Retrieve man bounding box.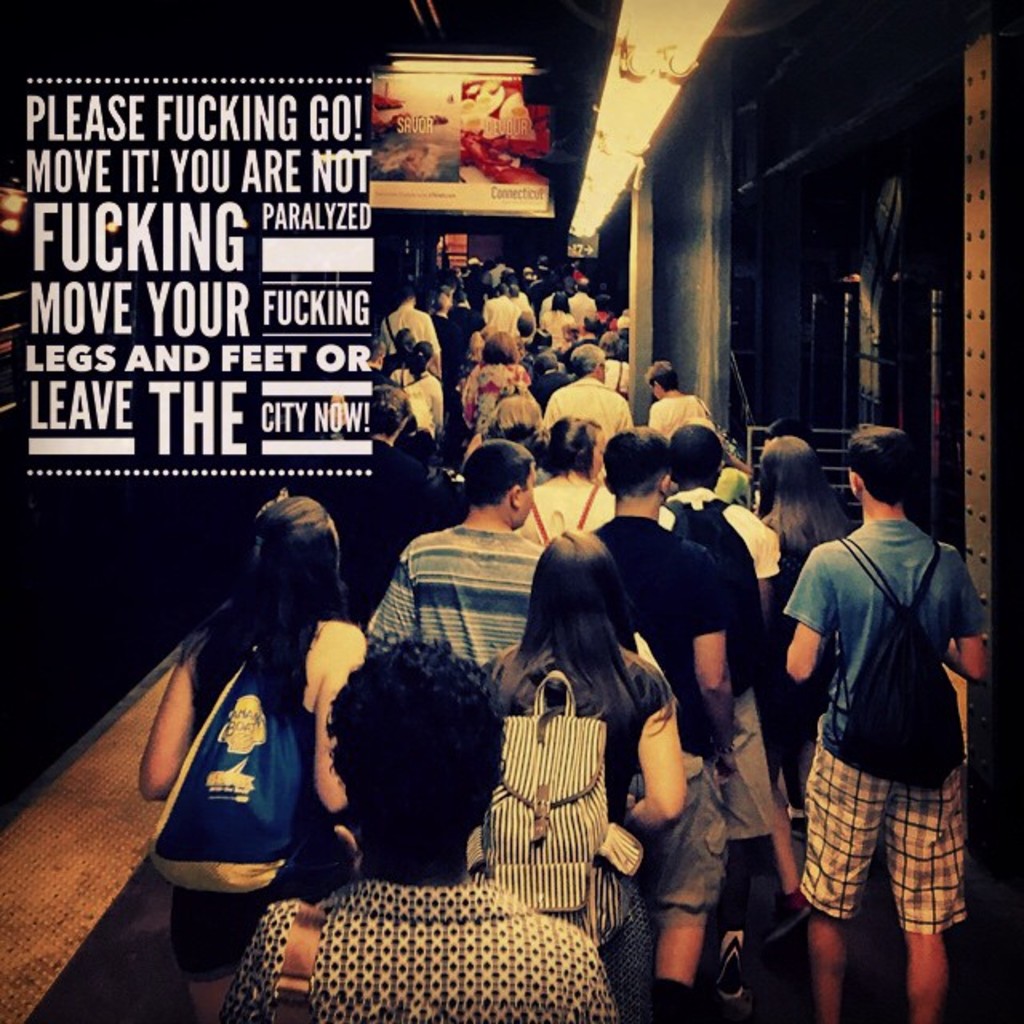
Bounding box: bbox=[666, 418, 797, 989].
